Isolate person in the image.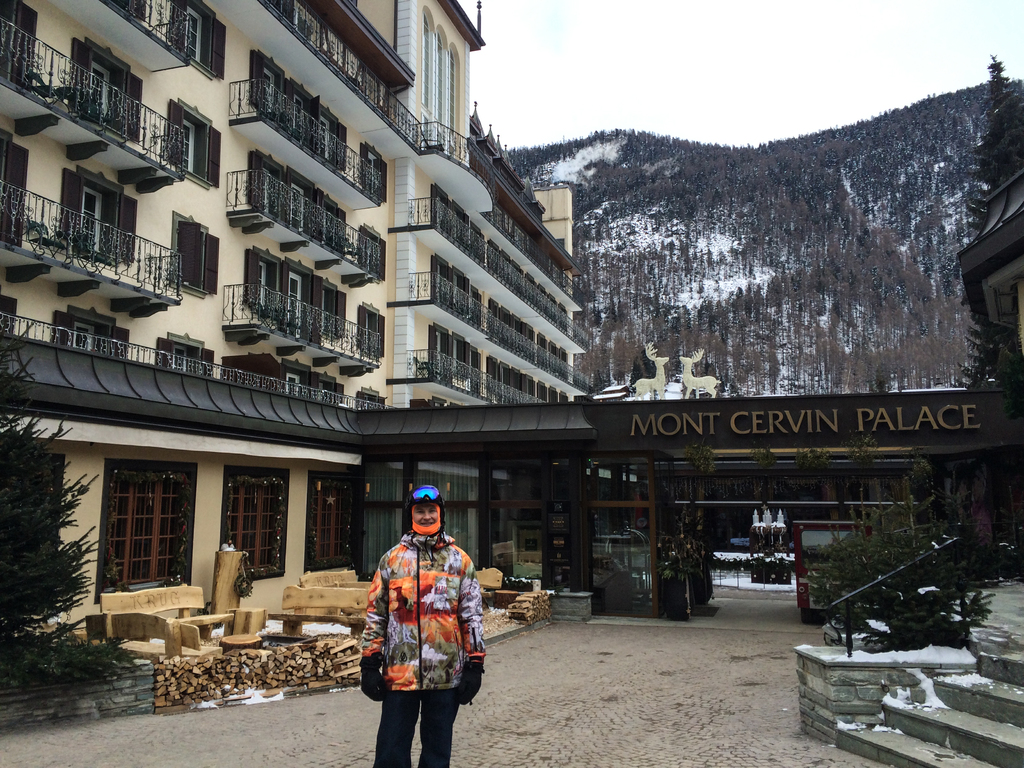
Isolated region: box=[351, 487, 485, 758].
